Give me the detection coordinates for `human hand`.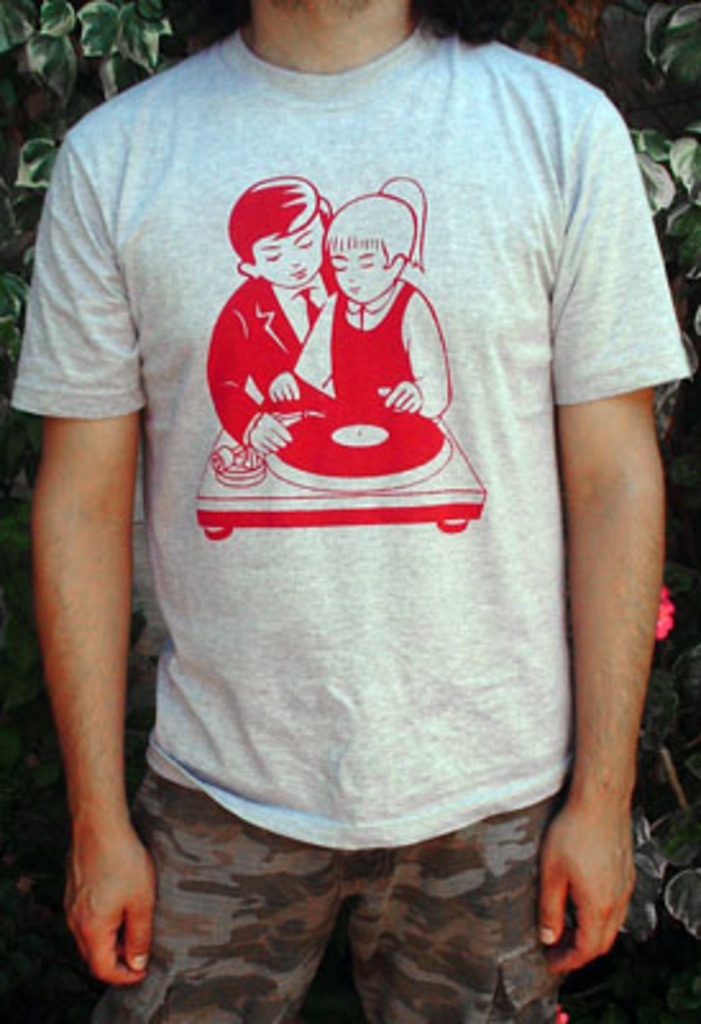
bbox=(376, 381, 422, 417).
